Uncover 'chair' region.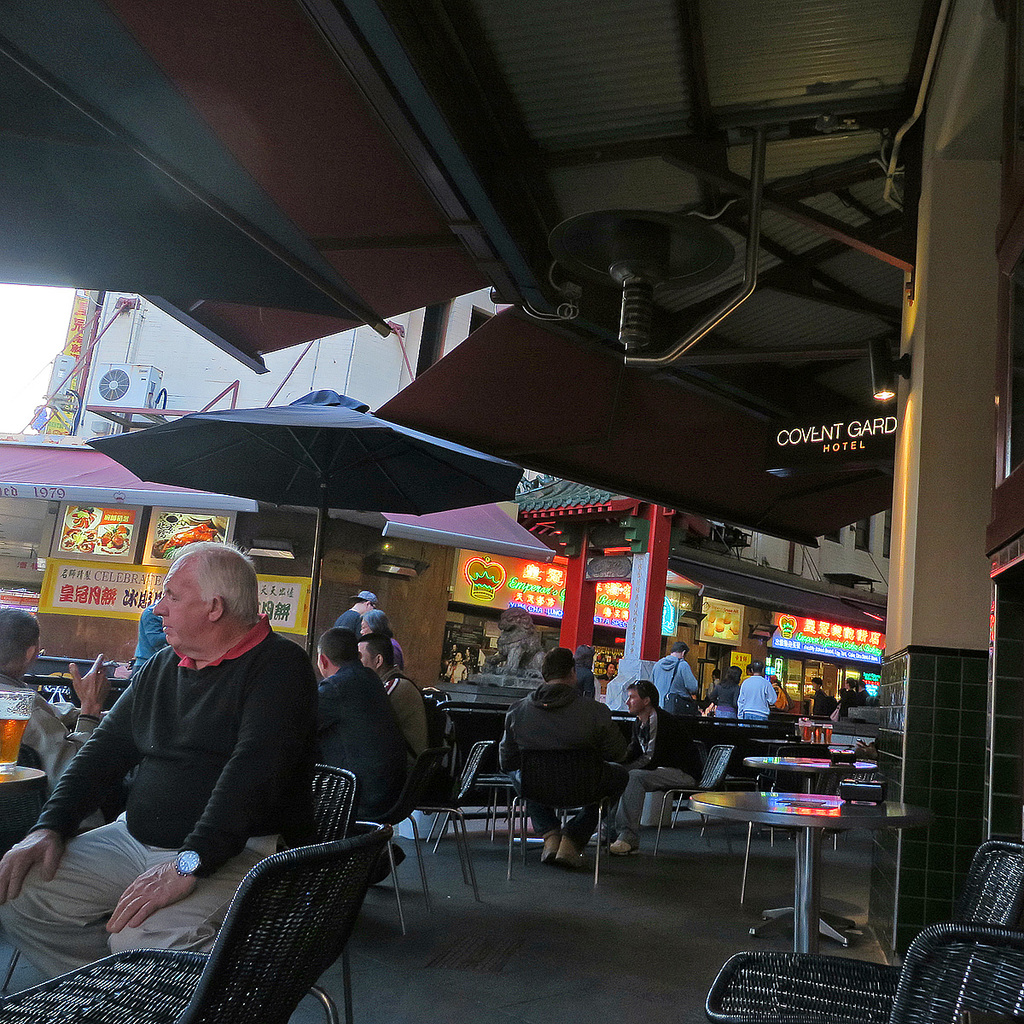
Uncovered: (701,614,1023,1009).
